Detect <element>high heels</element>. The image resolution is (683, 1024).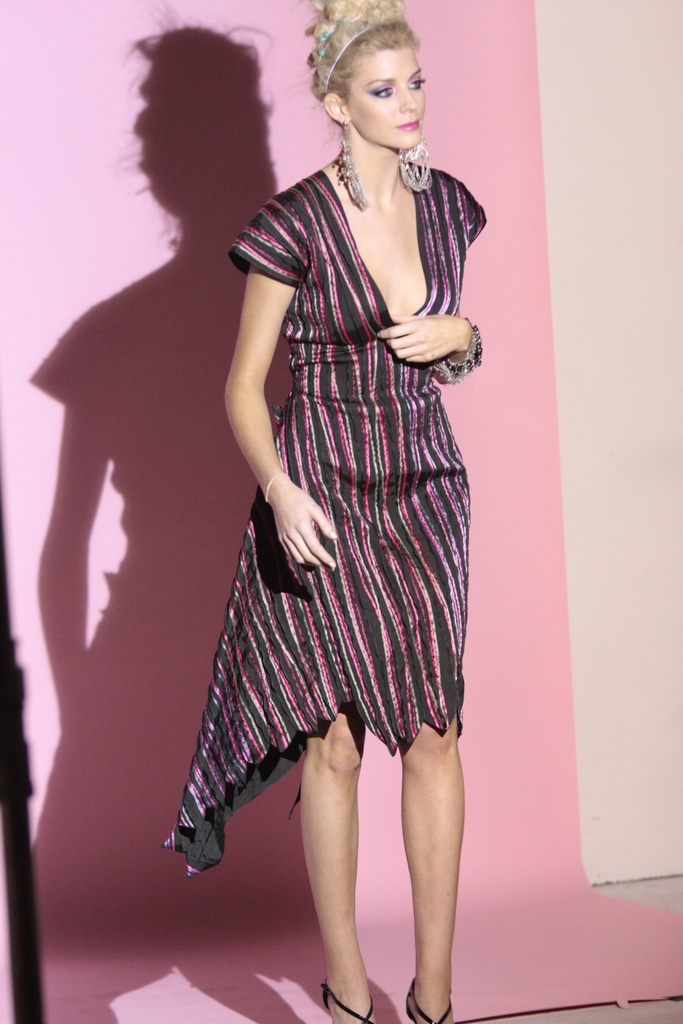
region(402, 979, 453, 1023).
